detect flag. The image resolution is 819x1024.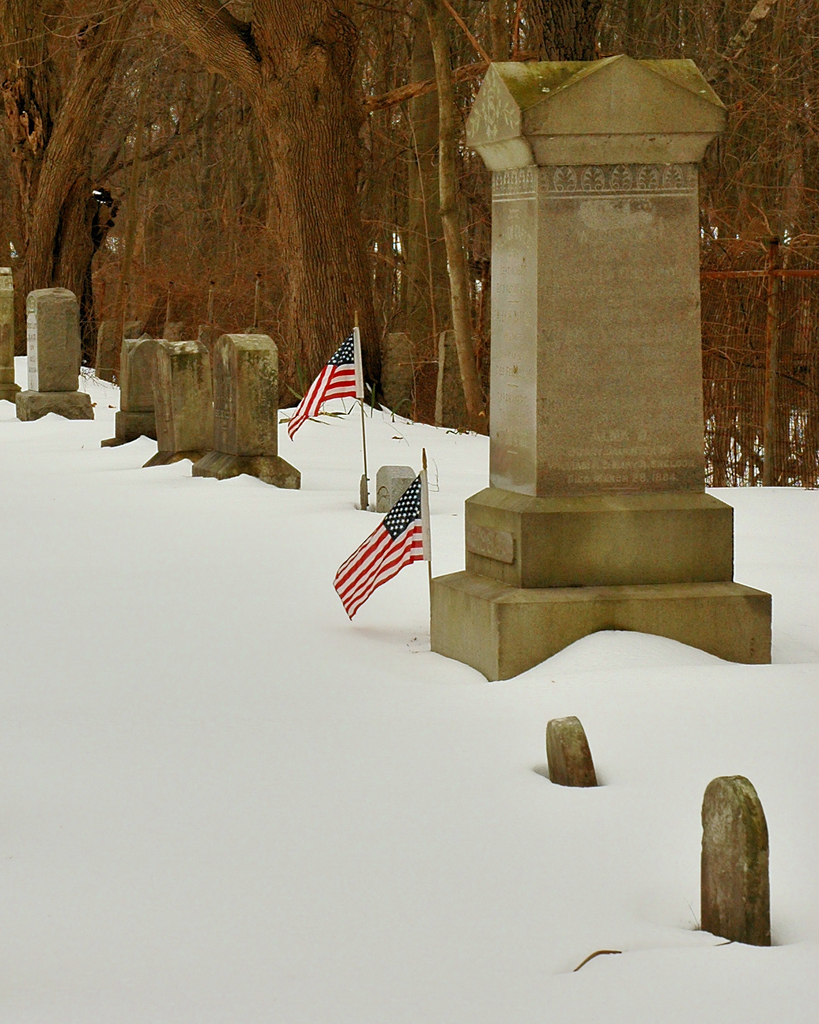
273,325,355,445.
